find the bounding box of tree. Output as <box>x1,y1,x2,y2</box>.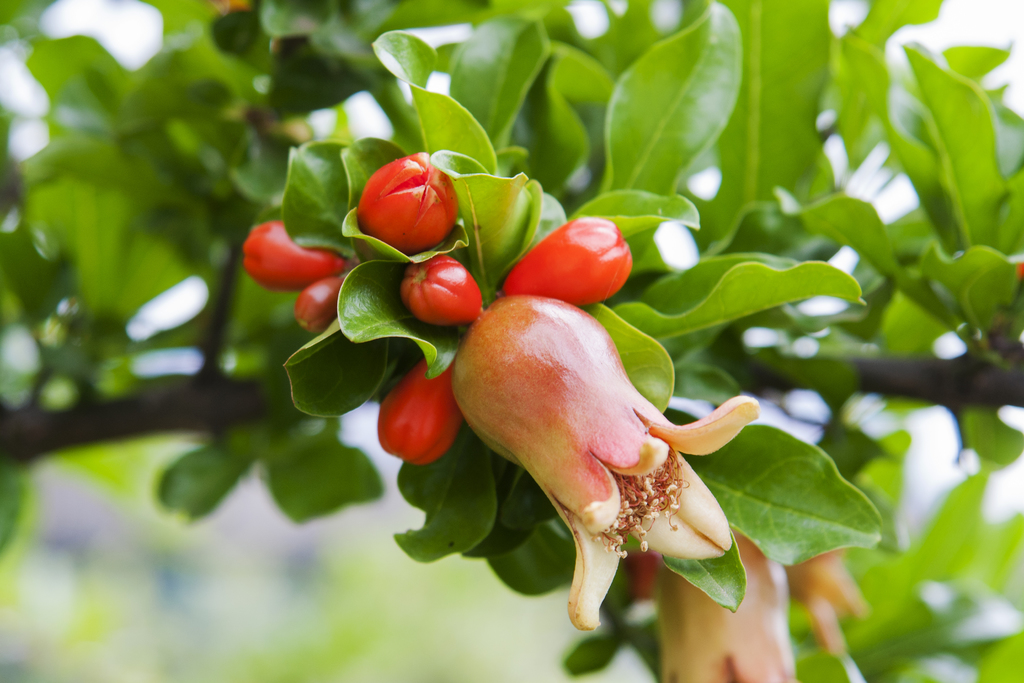
<box>0,0,1023,682</box>.
